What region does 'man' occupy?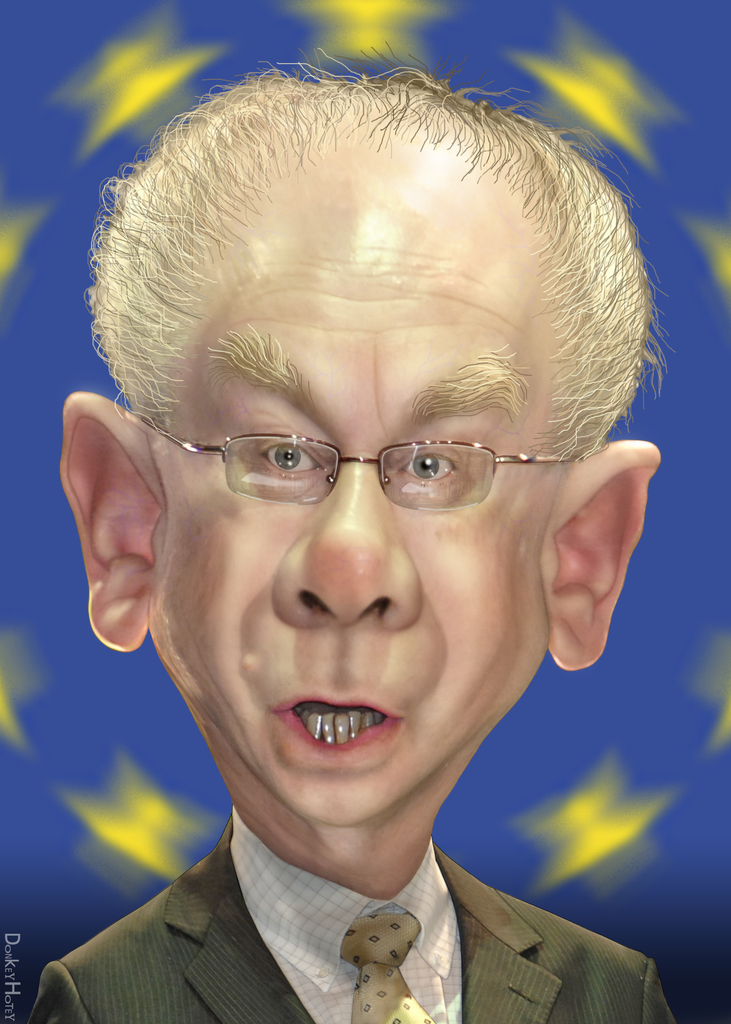
(left=2, top=45, right=711, bottom=1023).
